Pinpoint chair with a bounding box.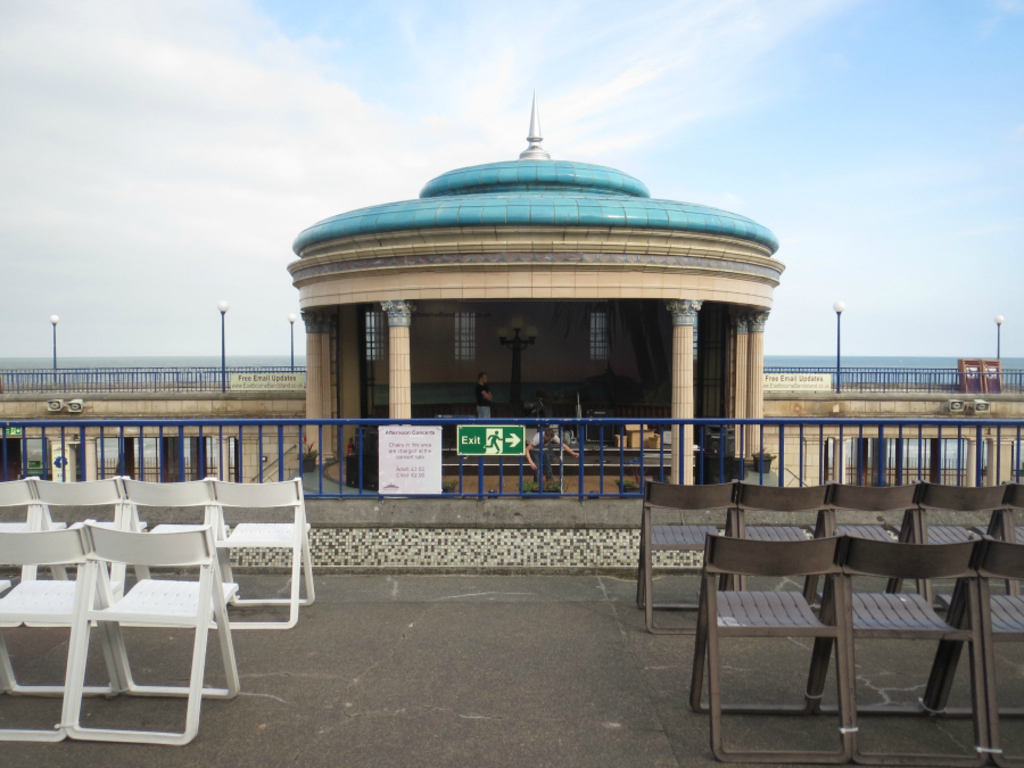
box(989, 482, 1023, 593).
